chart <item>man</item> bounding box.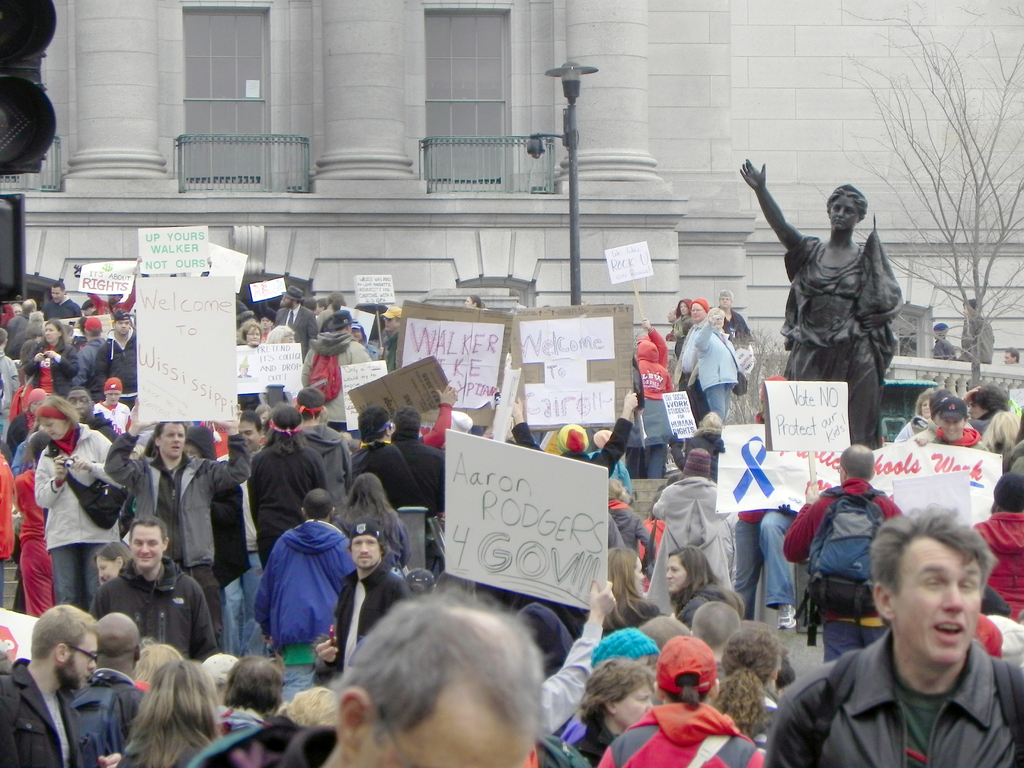
Charted: bbox=[312, 589, 547, 767].
